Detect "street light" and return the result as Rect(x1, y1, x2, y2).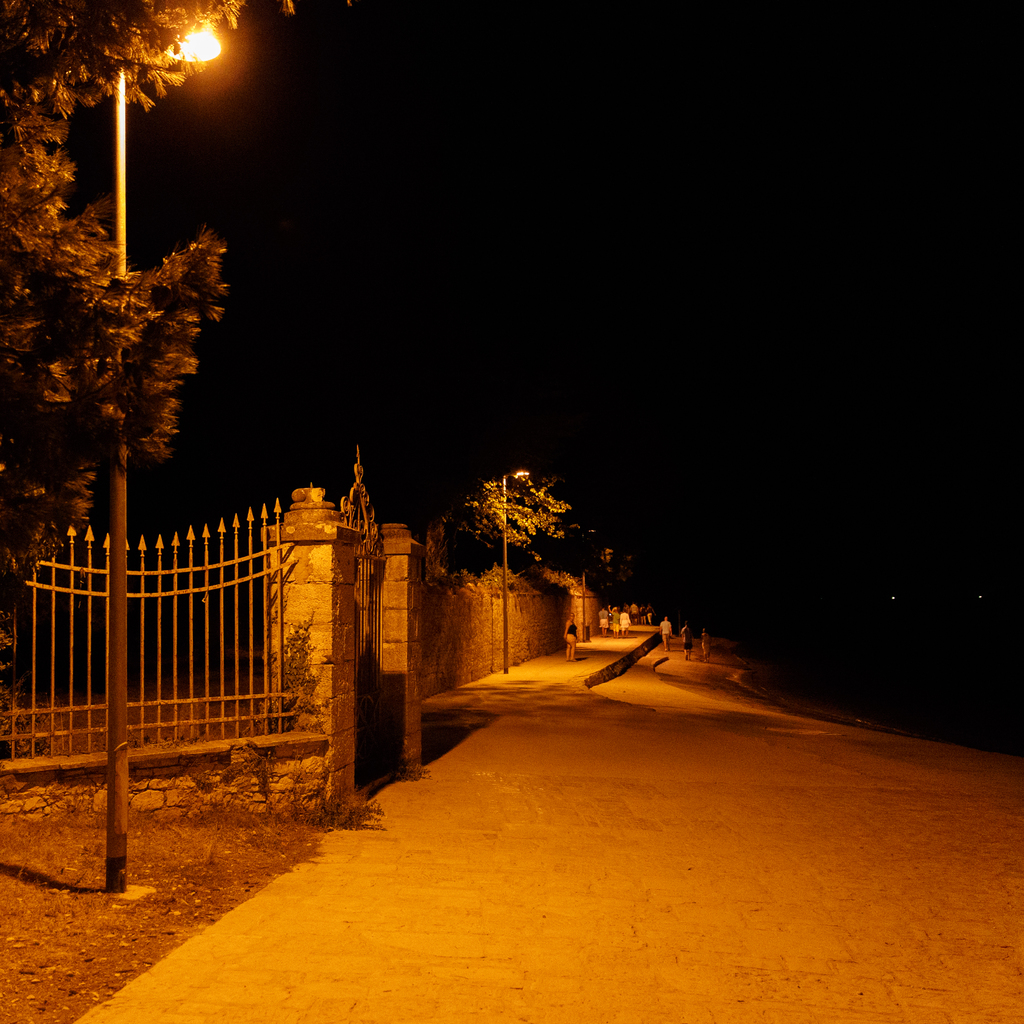
Rect(492, 469, 536, 676).
